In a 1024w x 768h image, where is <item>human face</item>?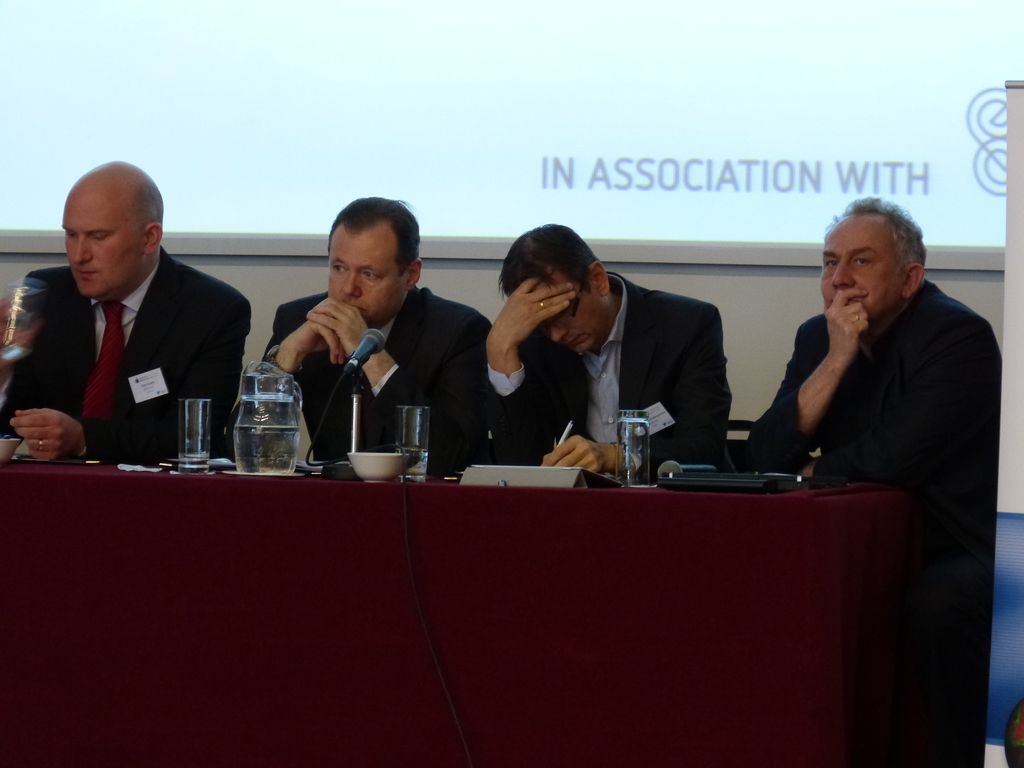
[822, 227, 918, 316].
